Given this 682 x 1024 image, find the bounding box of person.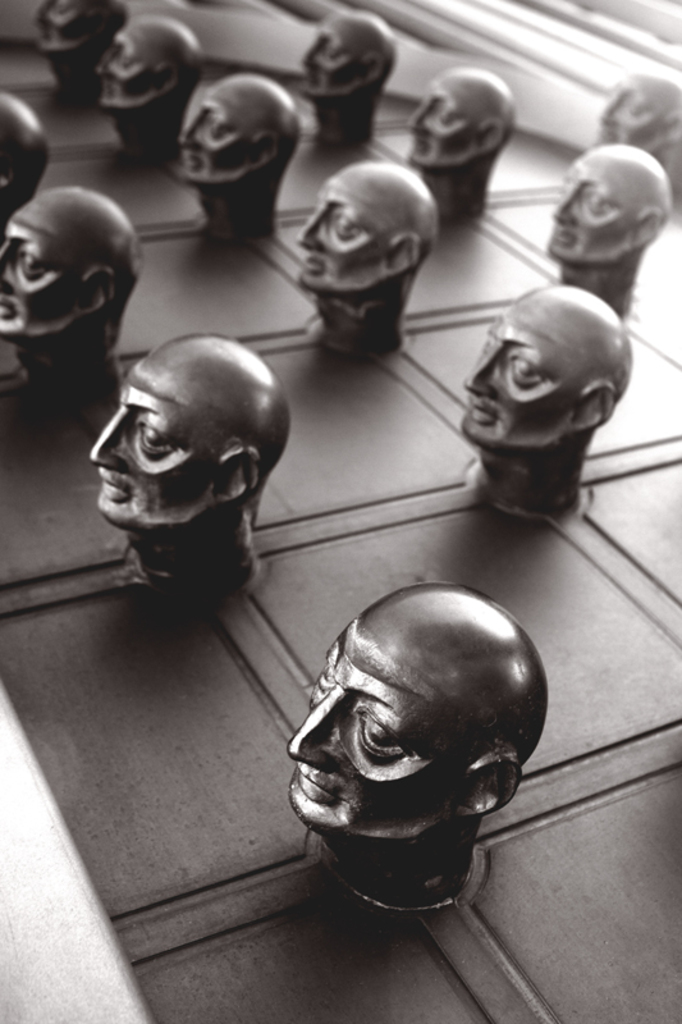
<box>398,65,523,220</box>.
